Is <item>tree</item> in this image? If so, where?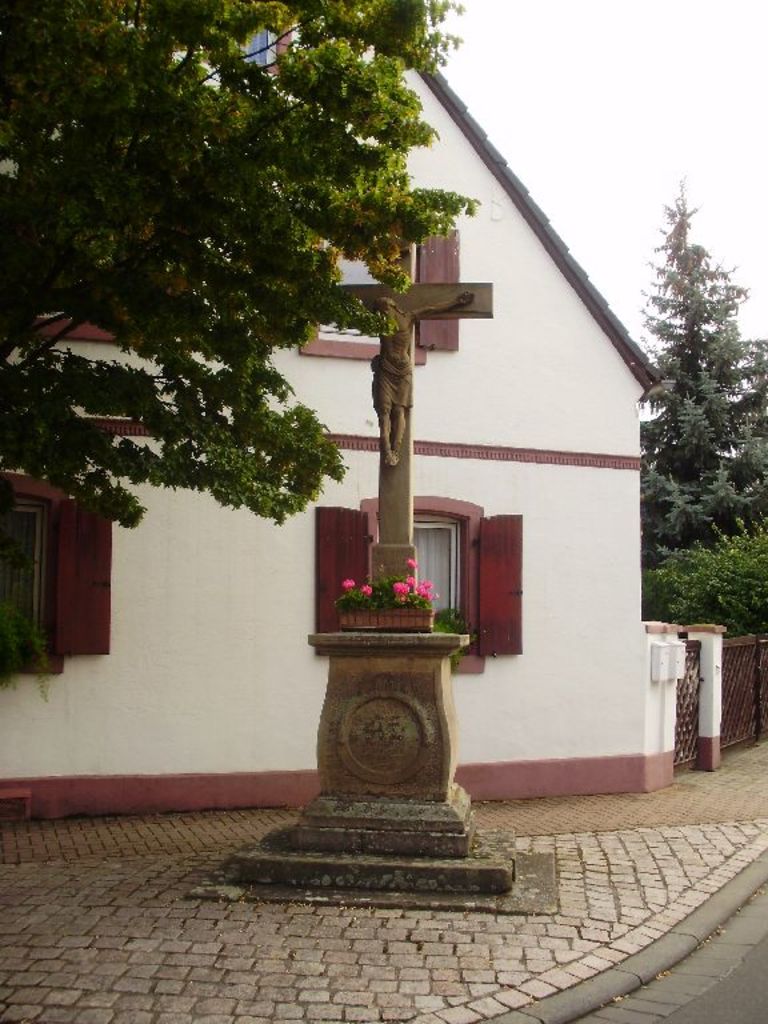
Yes, at 0, 1, 475, 535.
